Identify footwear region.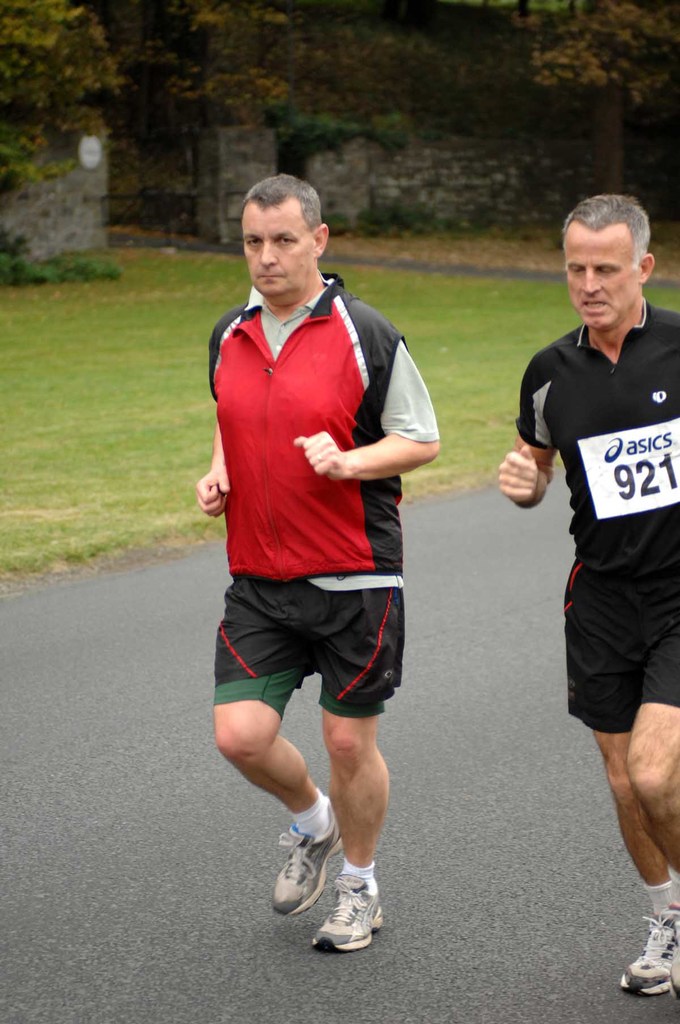
Region: 621, 908, 679, 994.
